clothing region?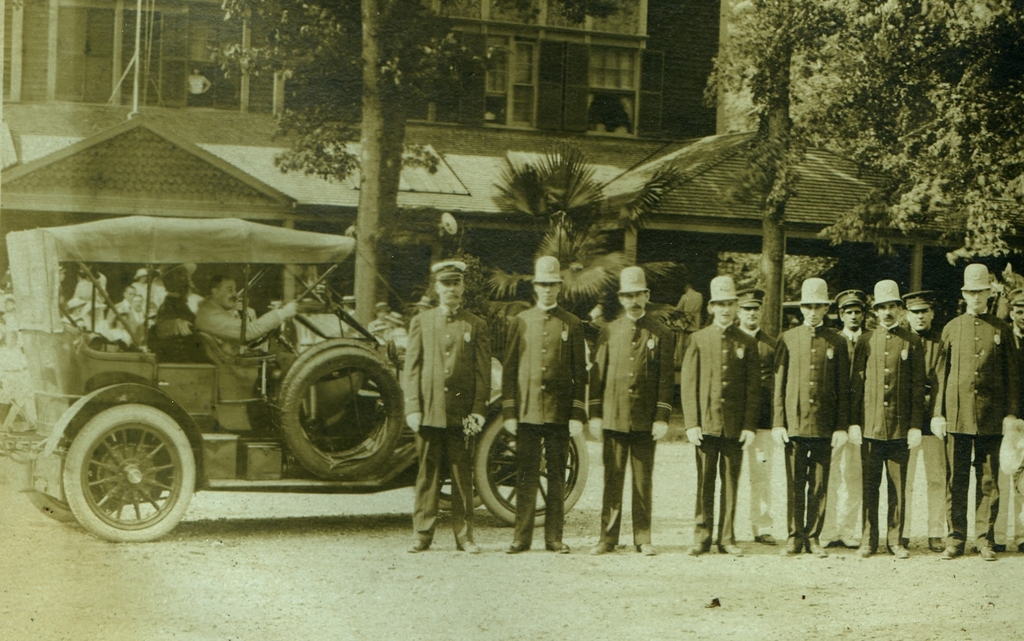
<box>850,319,923,544</box>
